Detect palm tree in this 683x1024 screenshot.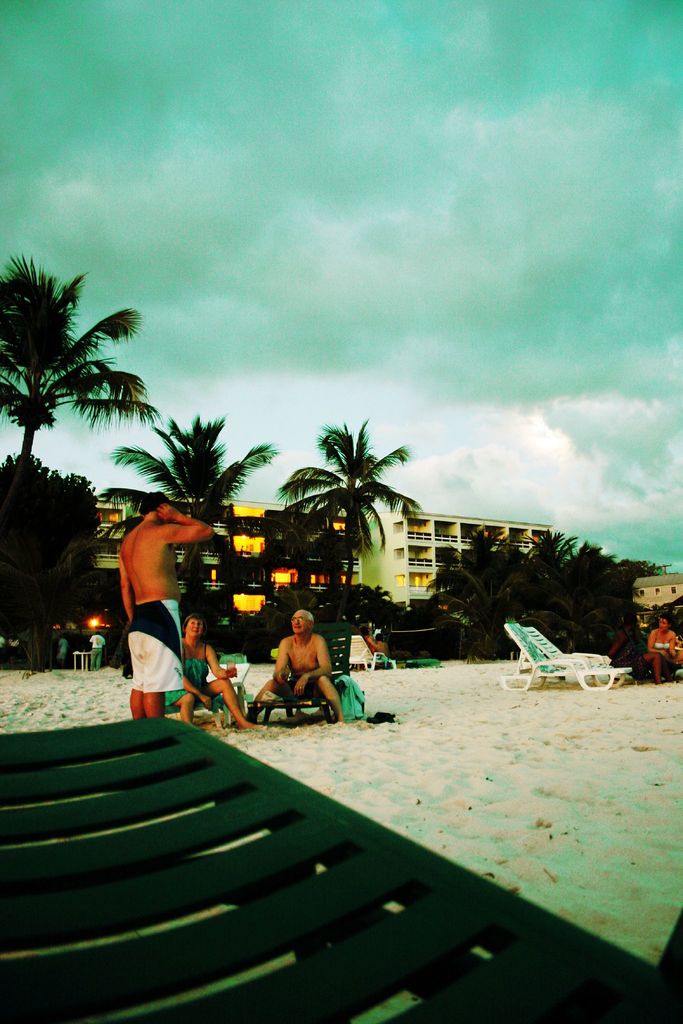
Detection: detection(0, 255, 155, 465).
